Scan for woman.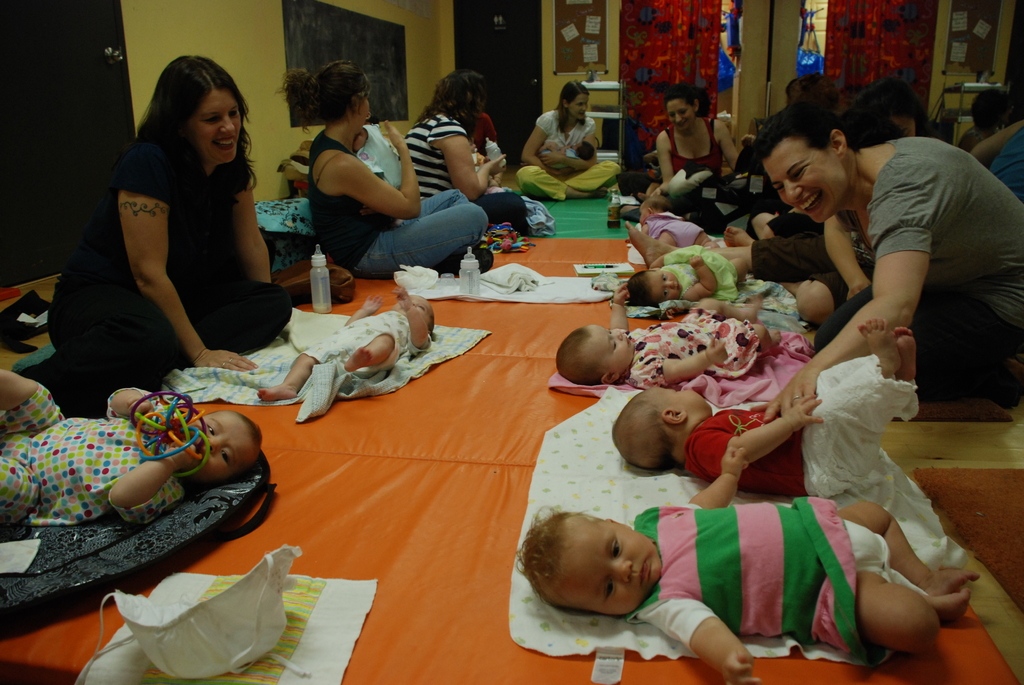
Scan result: detection(75, 42, 293, 406).
